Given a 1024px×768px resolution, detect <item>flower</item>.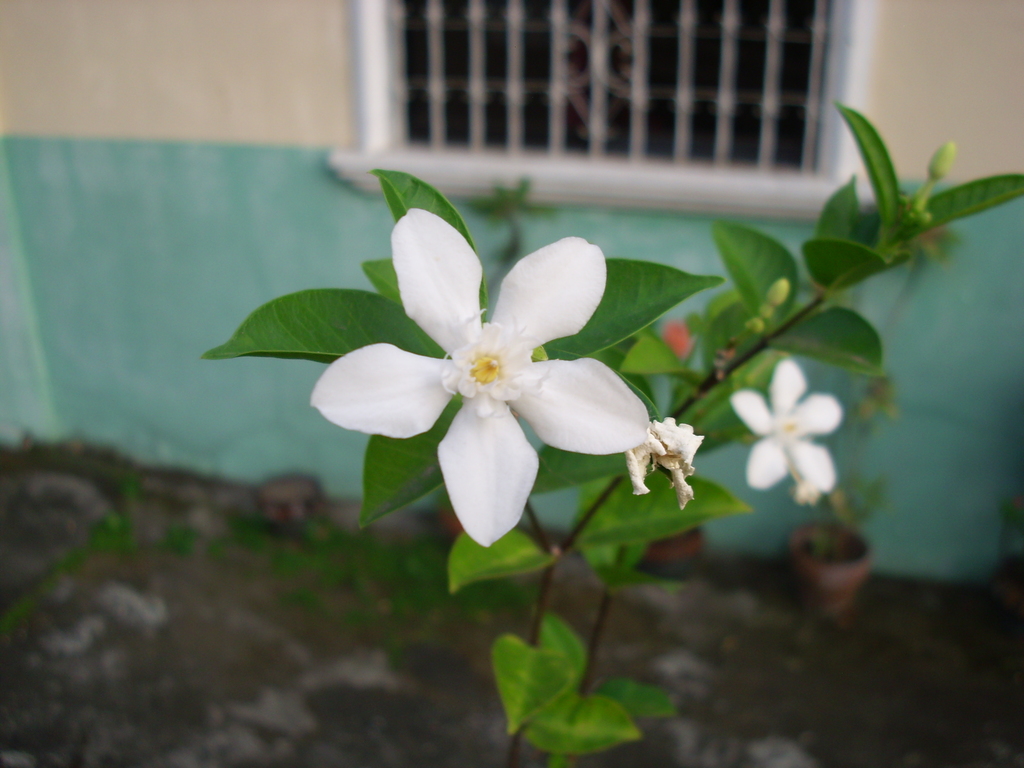
314 191 680 546.
